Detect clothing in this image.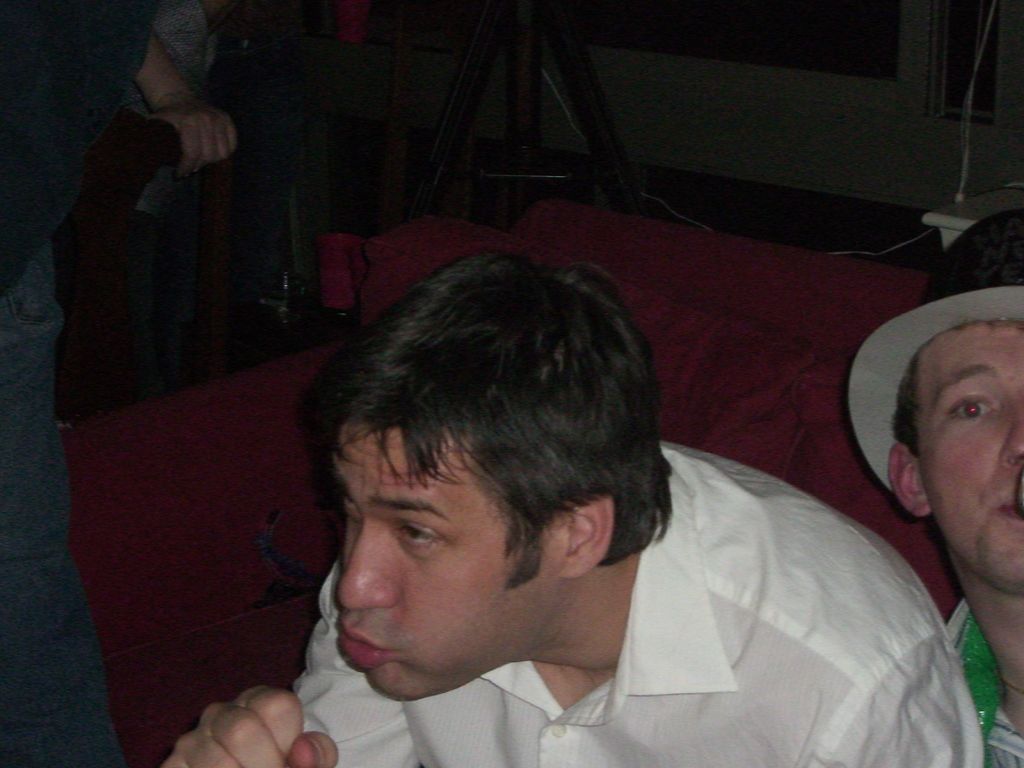
Detection: <region>230, 262, 970, 767</region>.
